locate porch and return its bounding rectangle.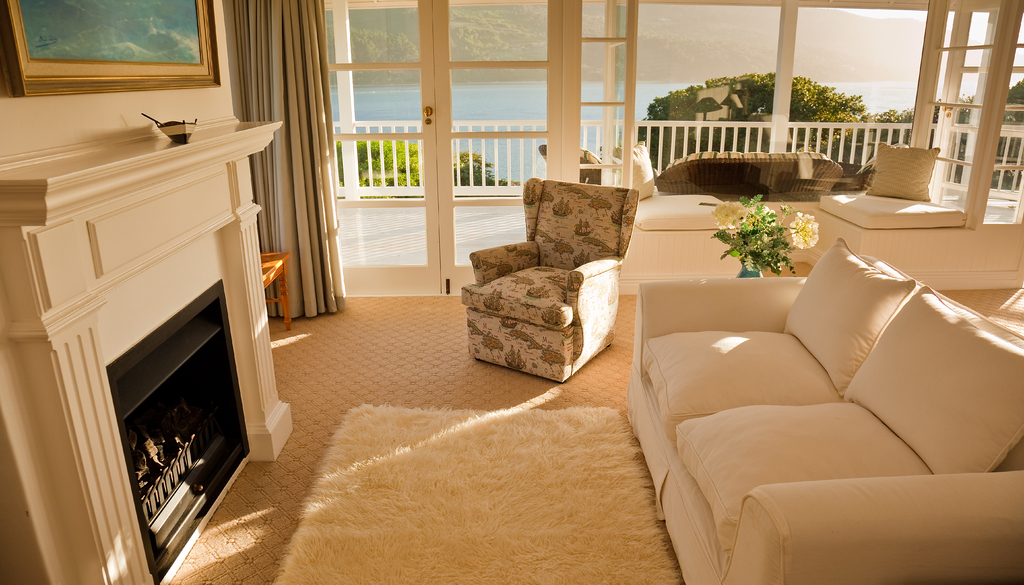
select_region(334, 108, 985, 199).
